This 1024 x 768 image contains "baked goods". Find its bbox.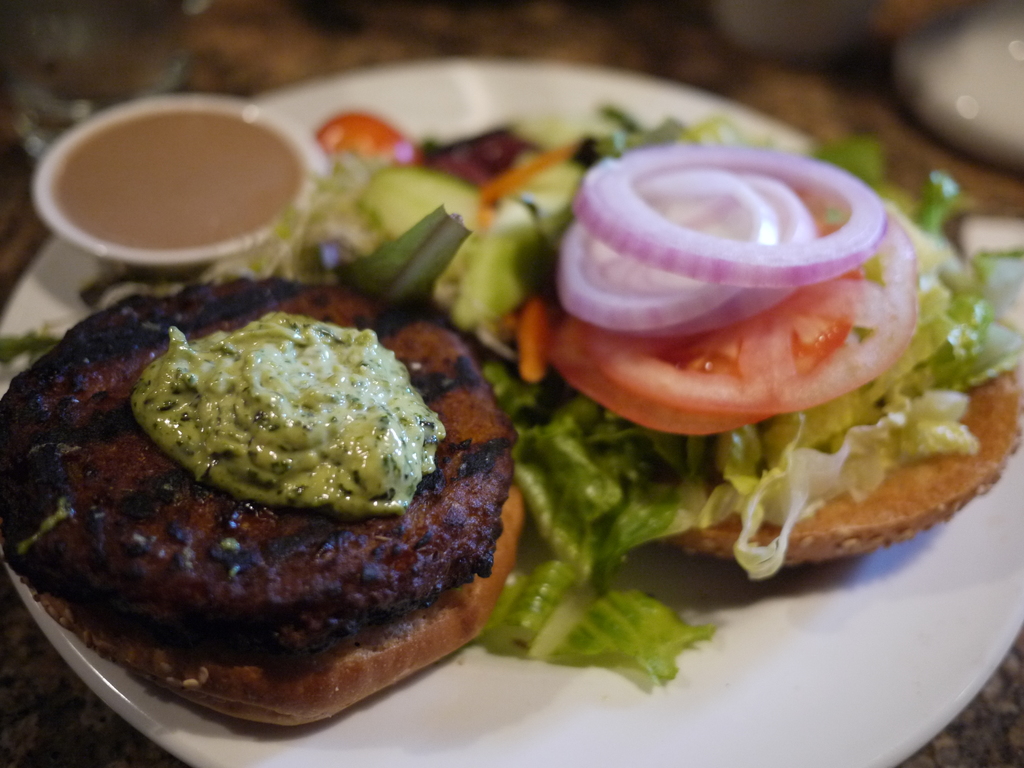
x1=1, y1=268, x2=536, y2=726.
